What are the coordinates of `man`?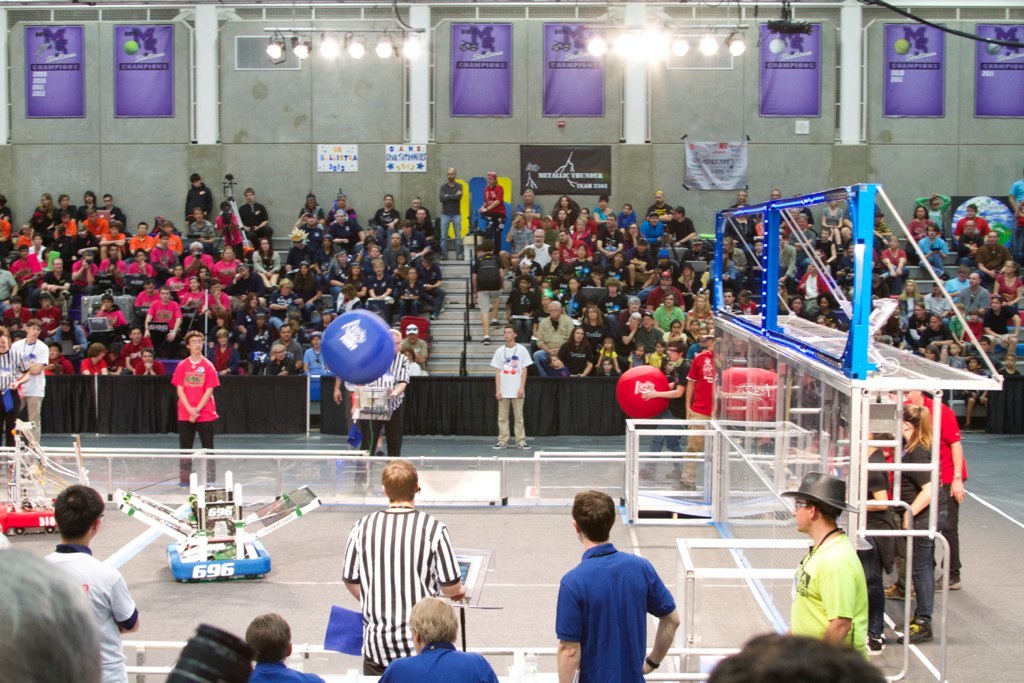
l=687, t=237, r=715, b=267.
